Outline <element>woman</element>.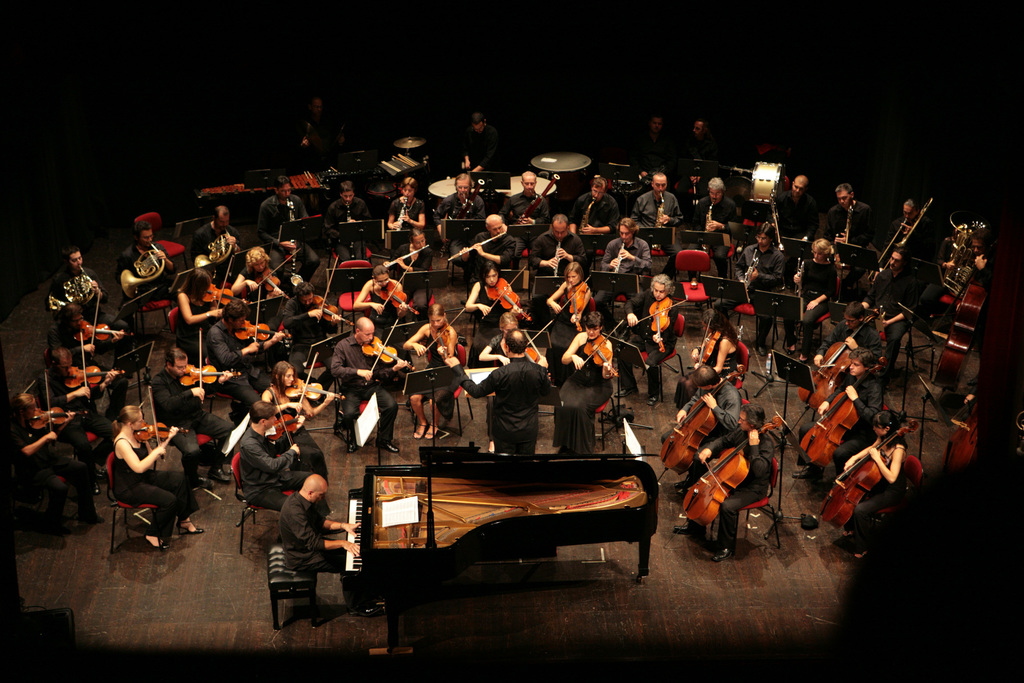
Outline: detection(403, 294, 459, 438).
